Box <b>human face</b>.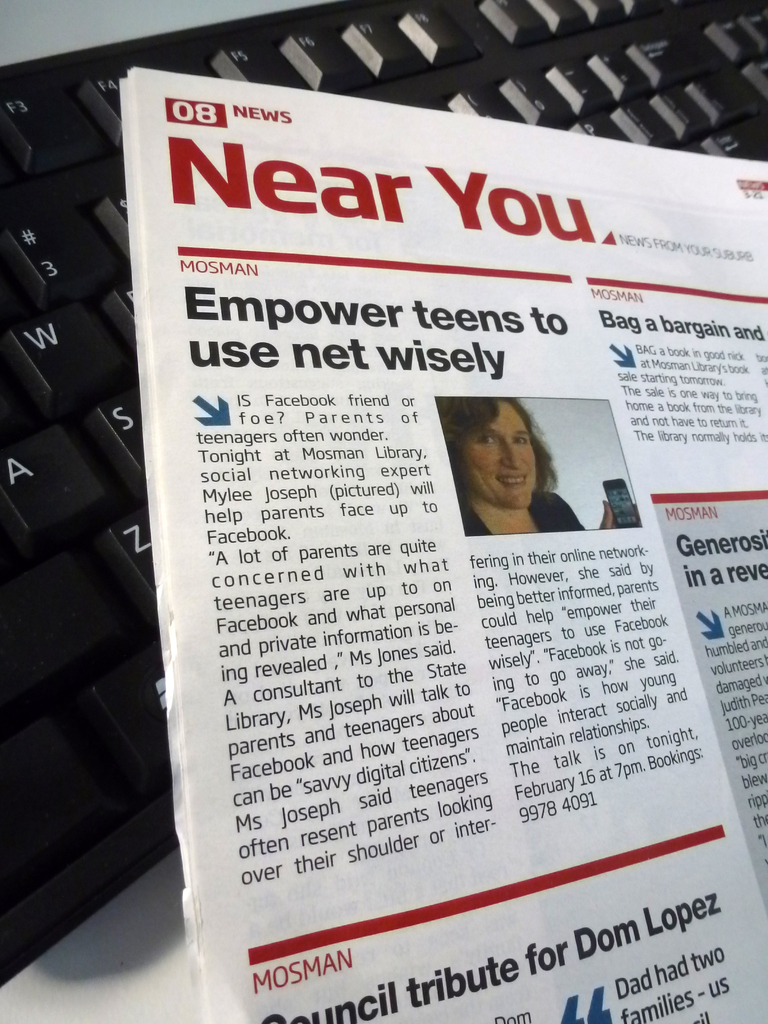
pyautogui.locateOnScreen(453, 367, 575, 511).
